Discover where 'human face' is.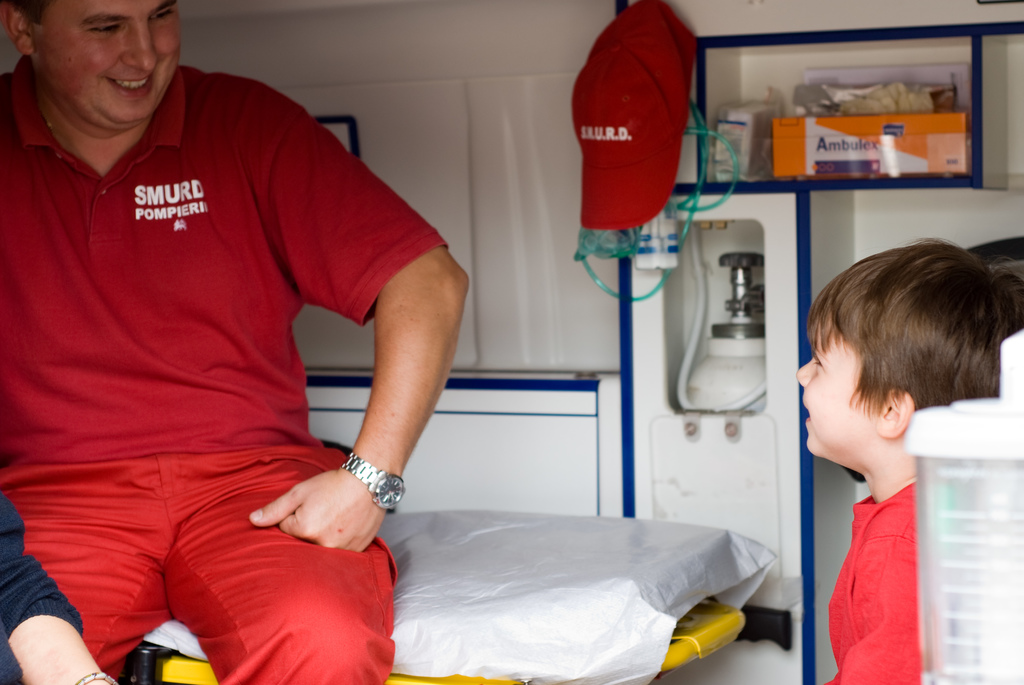
Discovered at <box>26,0,190,124</box>.
